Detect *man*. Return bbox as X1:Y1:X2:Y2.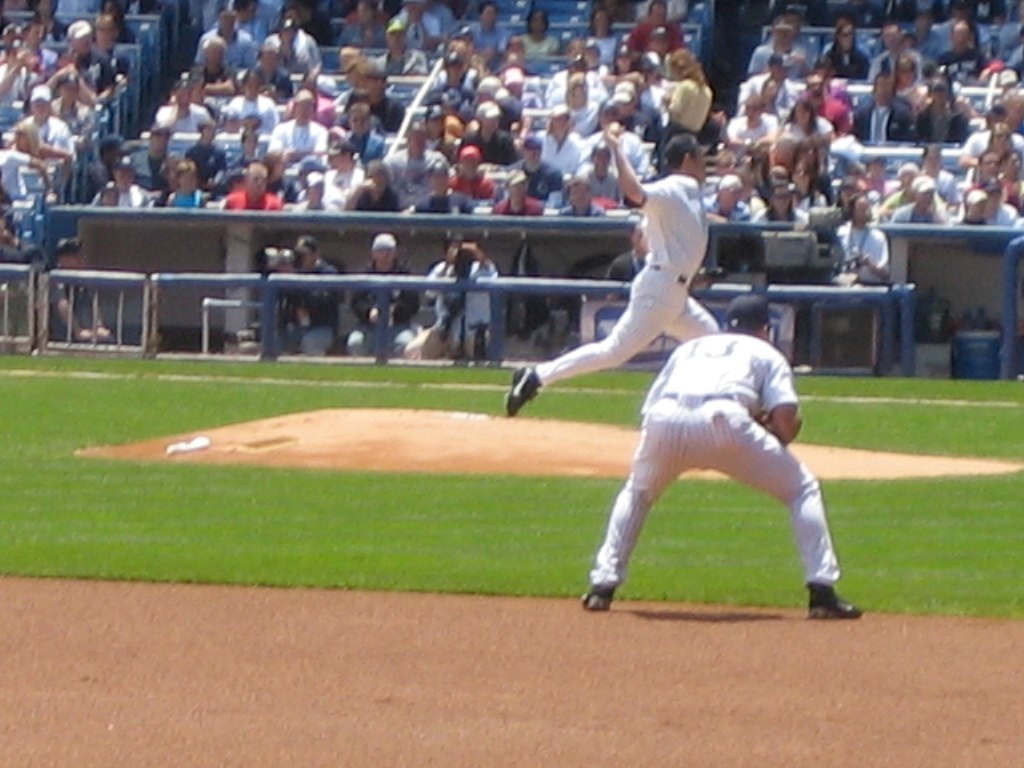
508:120:729:411.
